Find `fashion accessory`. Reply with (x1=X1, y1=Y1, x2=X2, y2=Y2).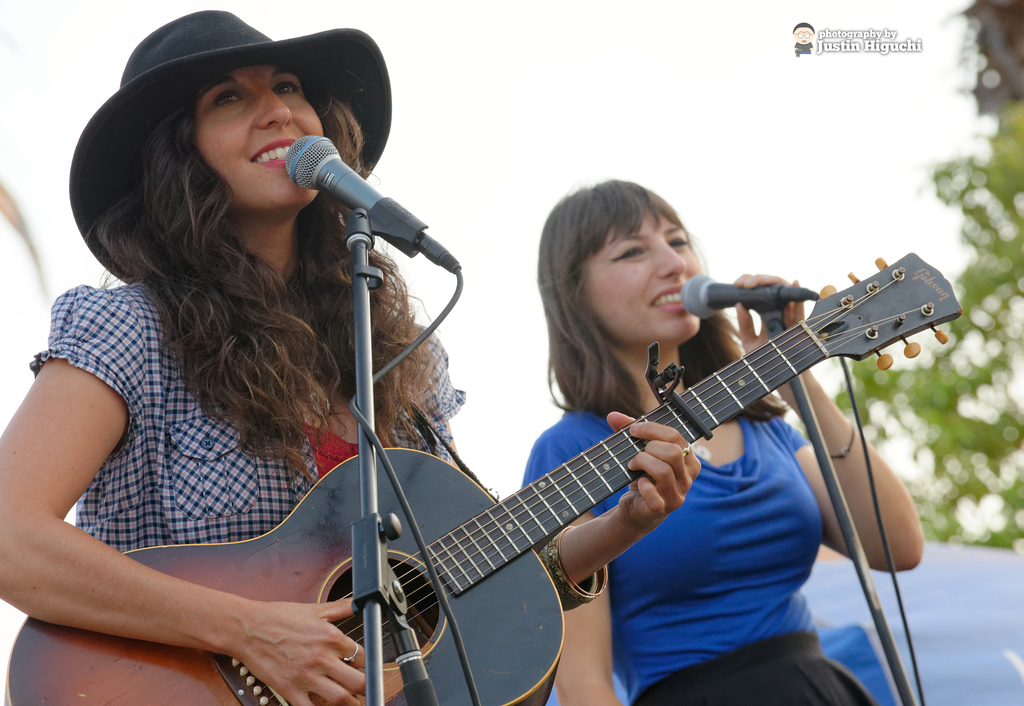
(x1=828, y1=426, x2=856, y2=462).
